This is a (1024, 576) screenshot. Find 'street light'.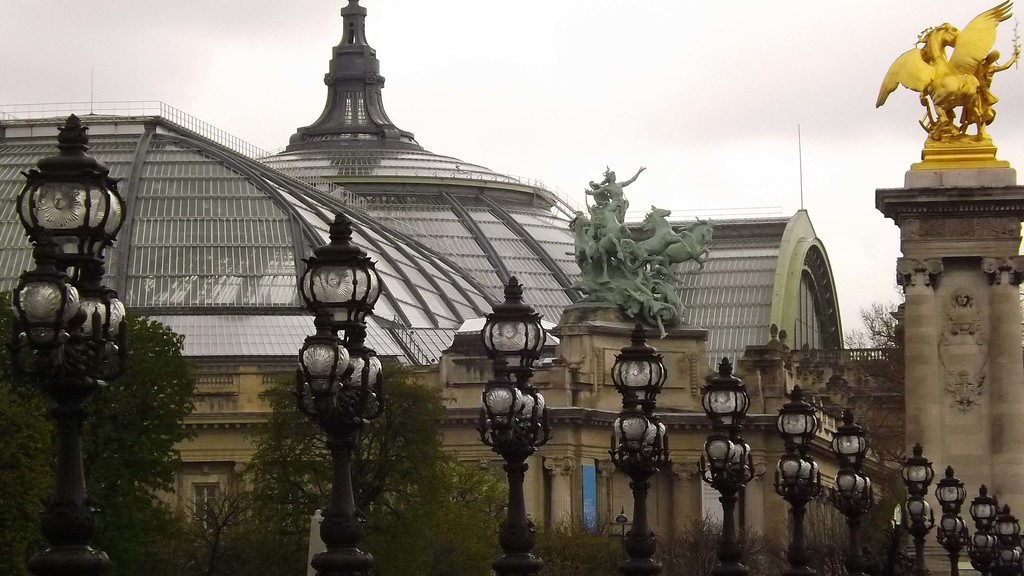
Bounding box: box(703, 364, 750, 575).
